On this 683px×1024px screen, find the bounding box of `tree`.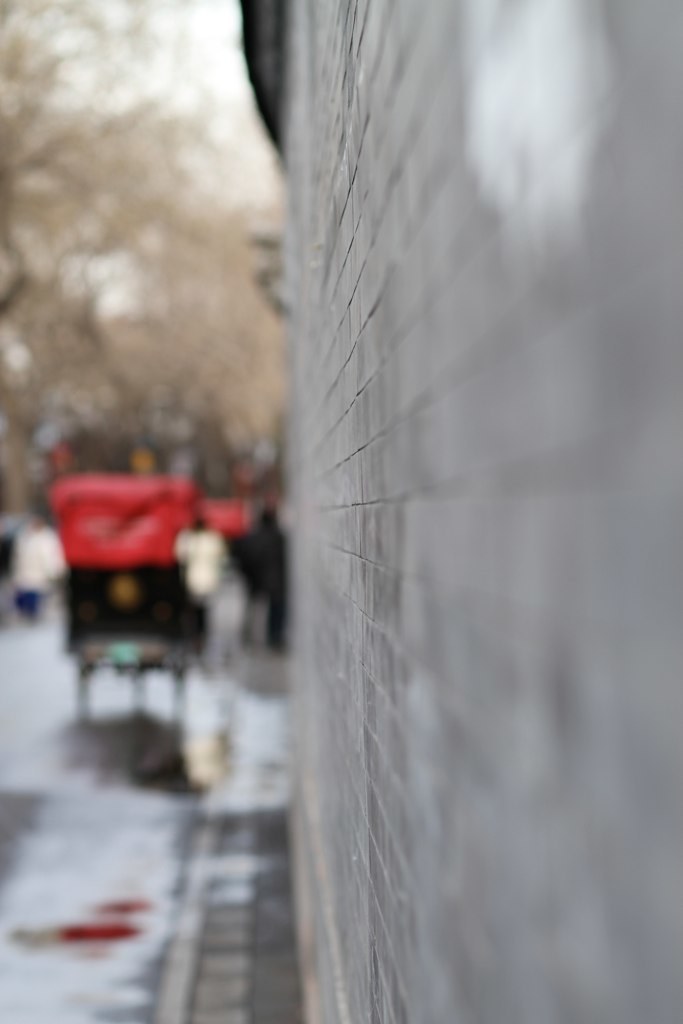
Bounding box: 0 3 281 521.
